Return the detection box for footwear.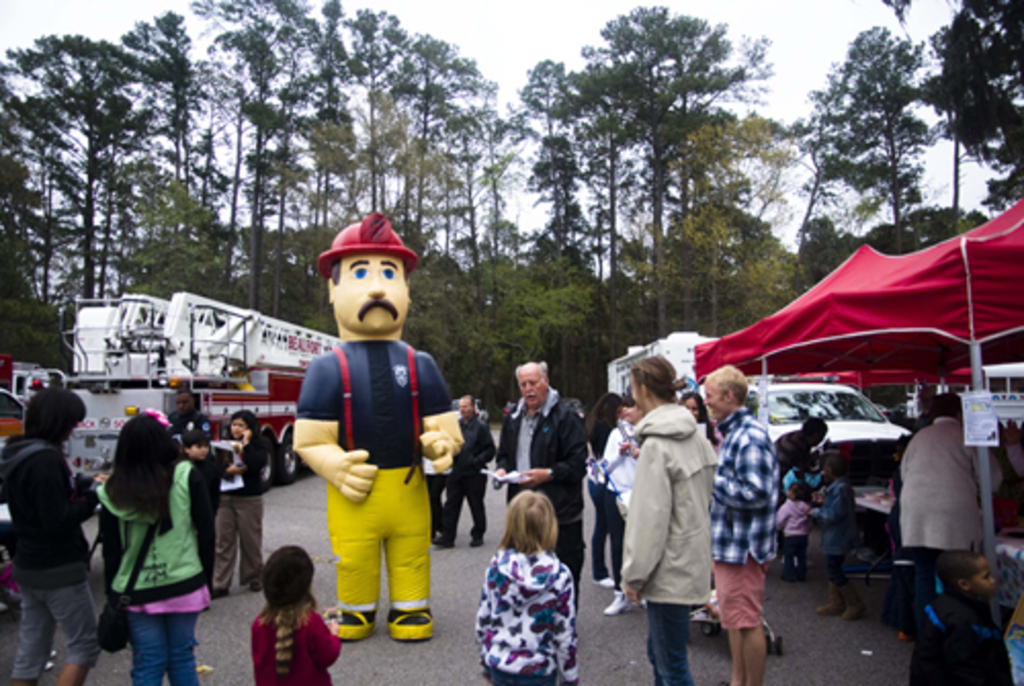
592/567/612/590.
